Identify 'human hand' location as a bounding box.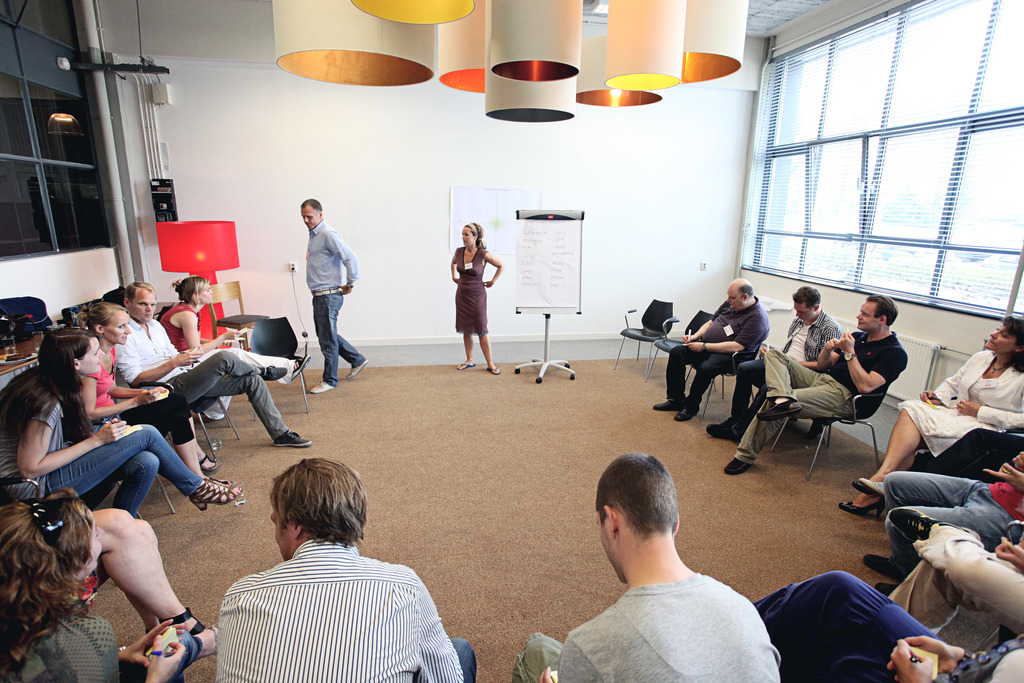
pyautogui.locateOnScreen(687, 342, 701, 354).
